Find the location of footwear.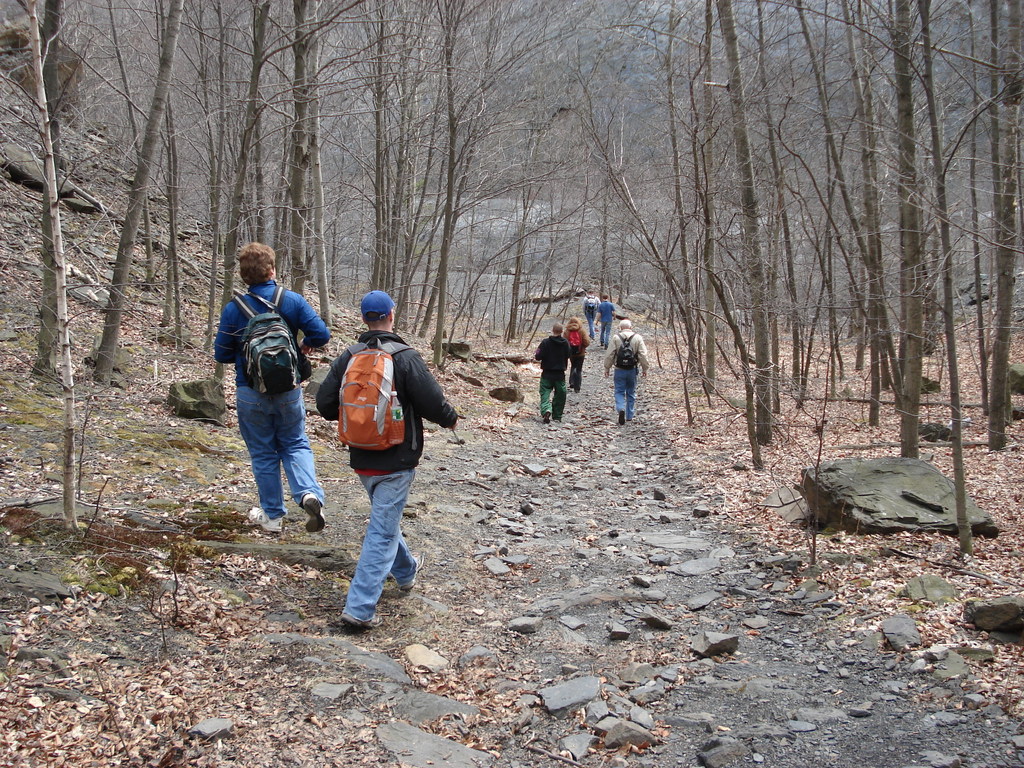
Location: bbox=[305, 492, 326, 532].
